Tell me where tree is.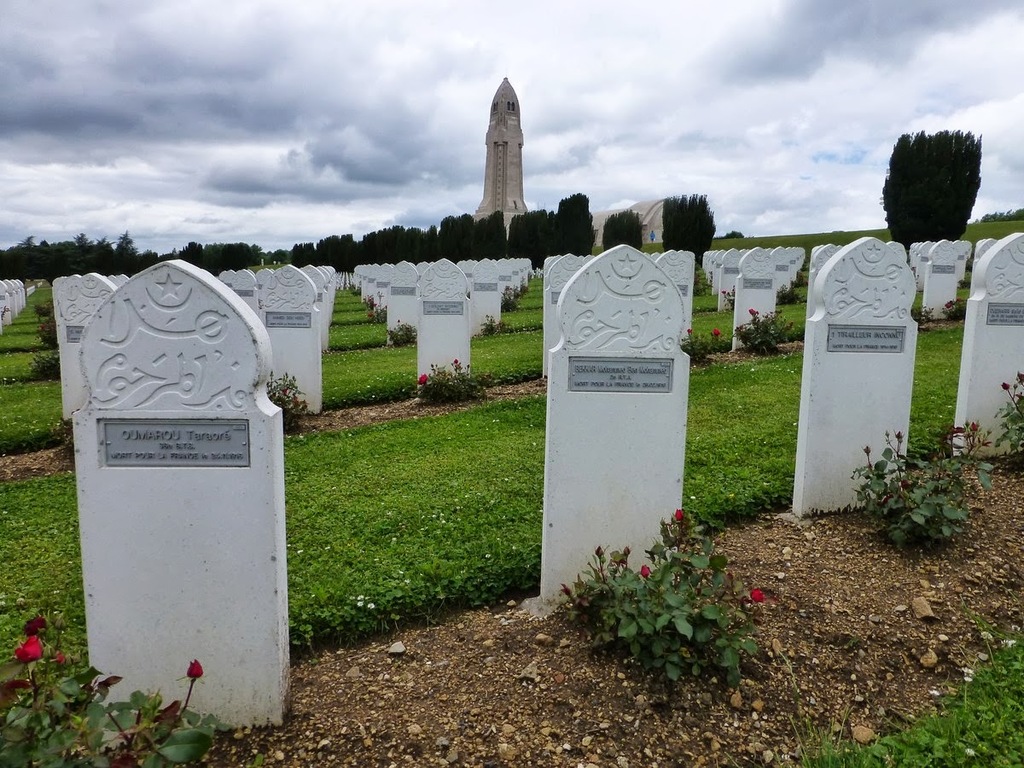
tree is at Rect(418, 222, 436, 264).
